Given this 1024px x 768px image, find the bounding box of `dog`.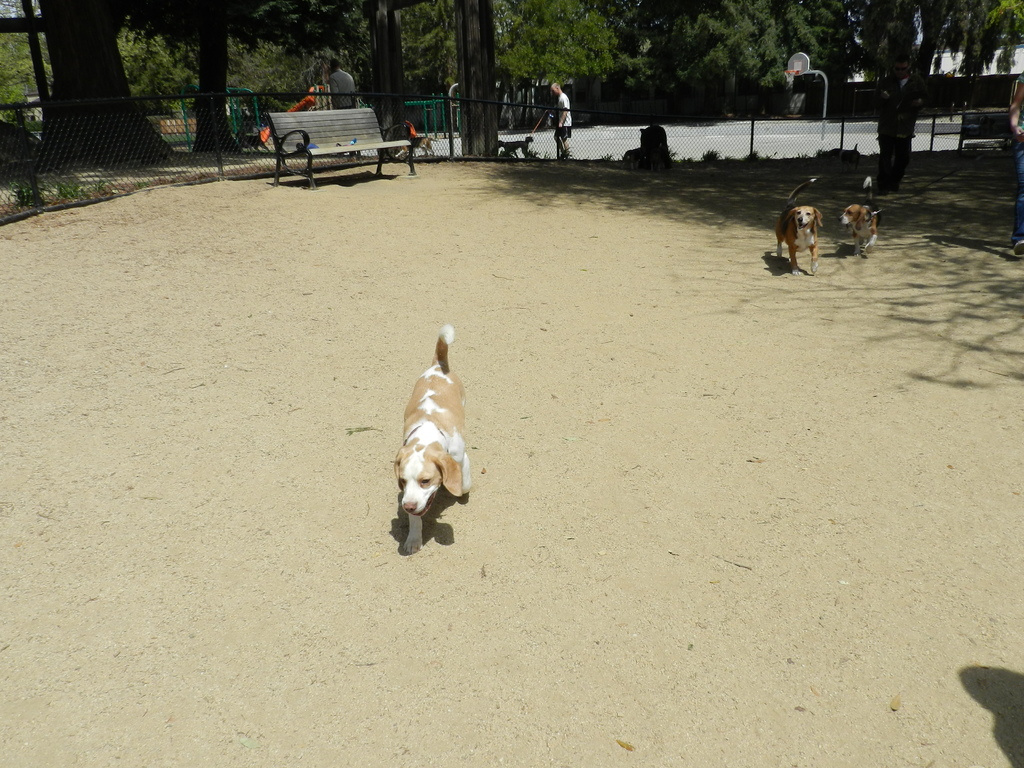
<box>840,173,883,258</box>.
